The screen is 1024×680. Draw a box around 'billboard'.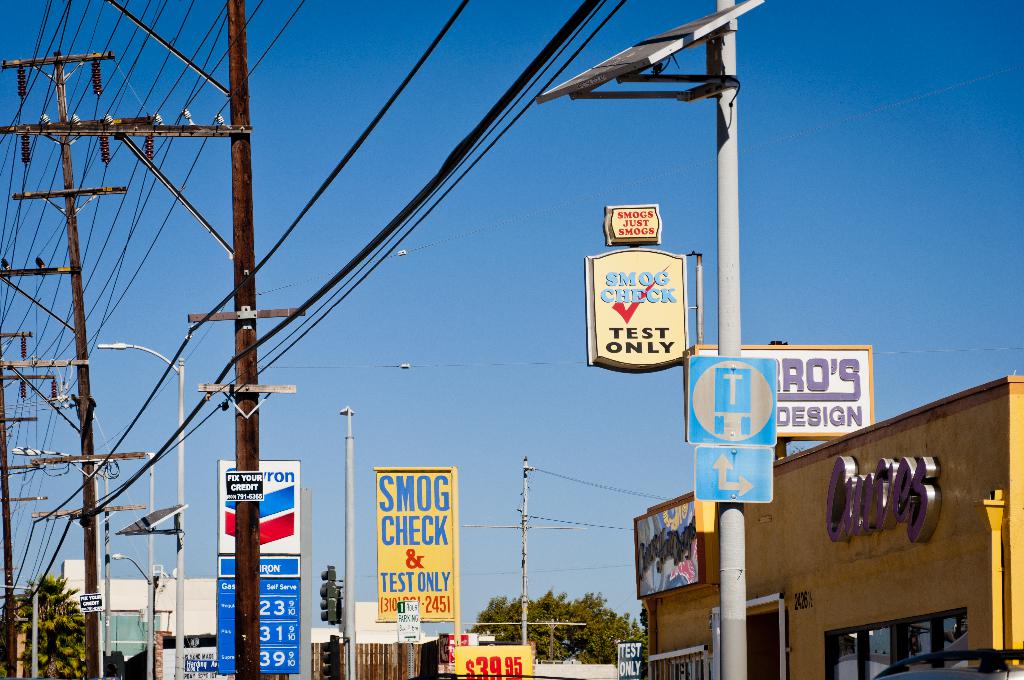
bbox(374, 465, 455, 620).
